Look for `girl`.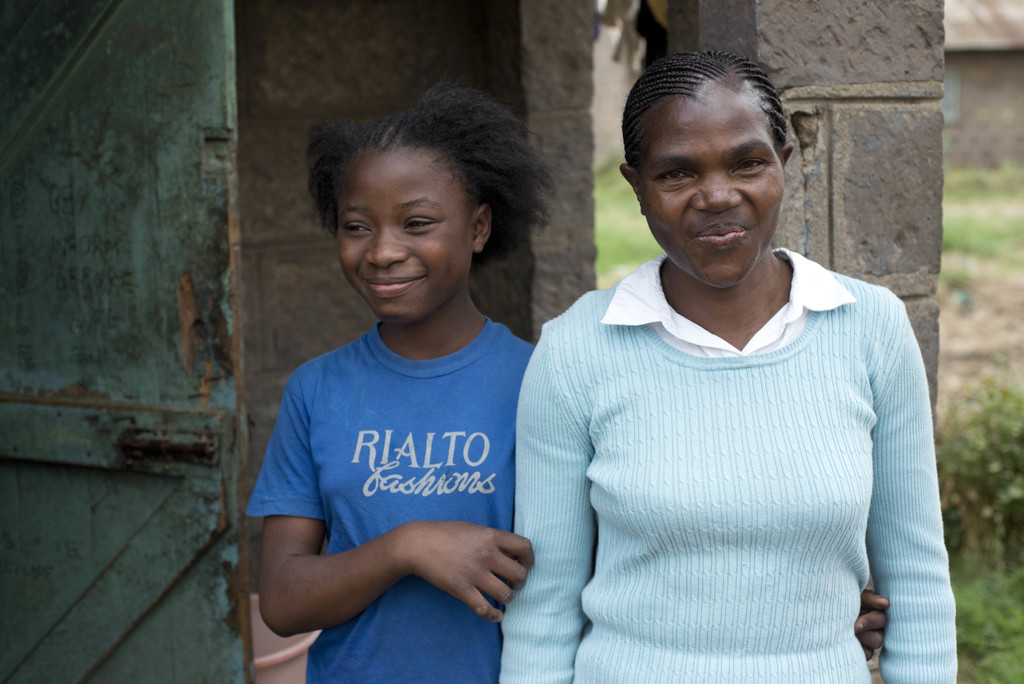
Found: <box>245,74,890,683</box>.
